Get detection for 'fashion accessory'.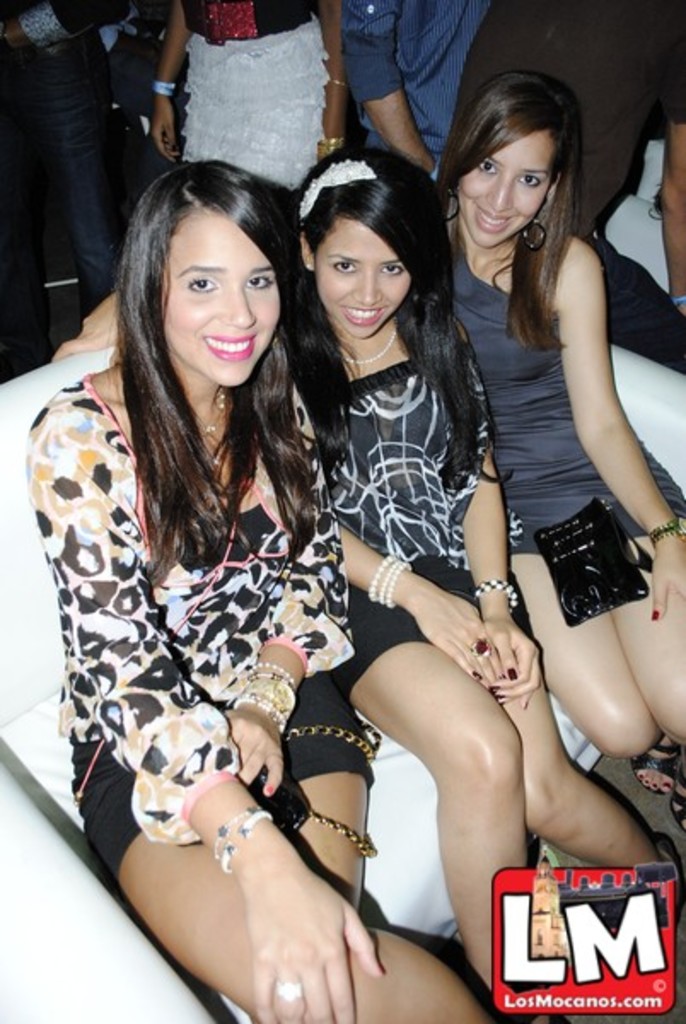
Detection: 672, 297, 684, 302.
